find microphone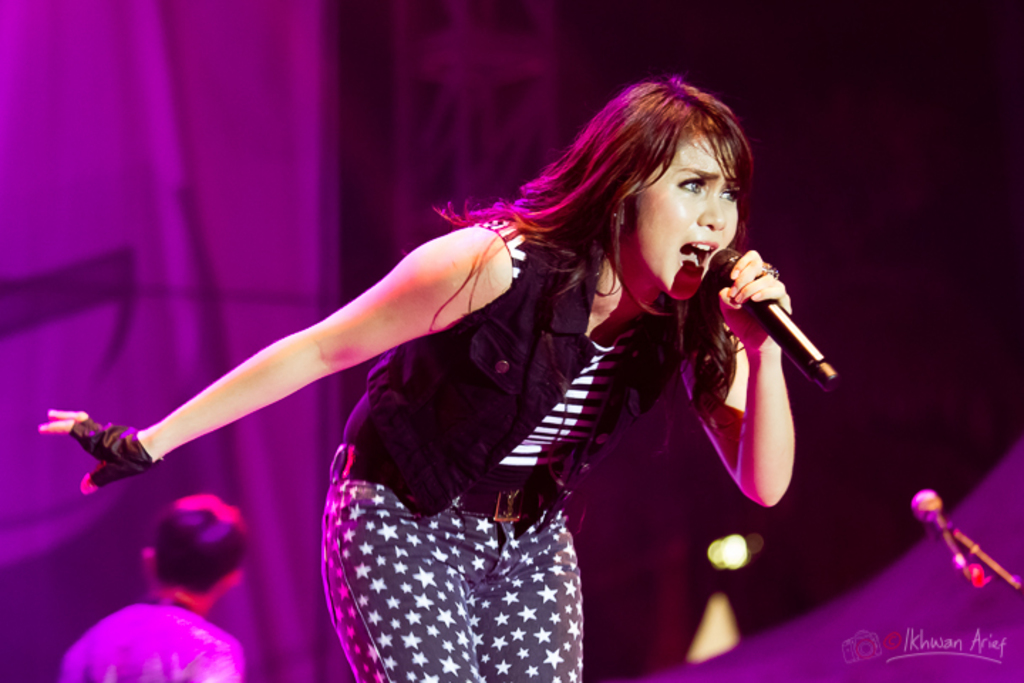
BBox(909, 487, 1023, 602)
